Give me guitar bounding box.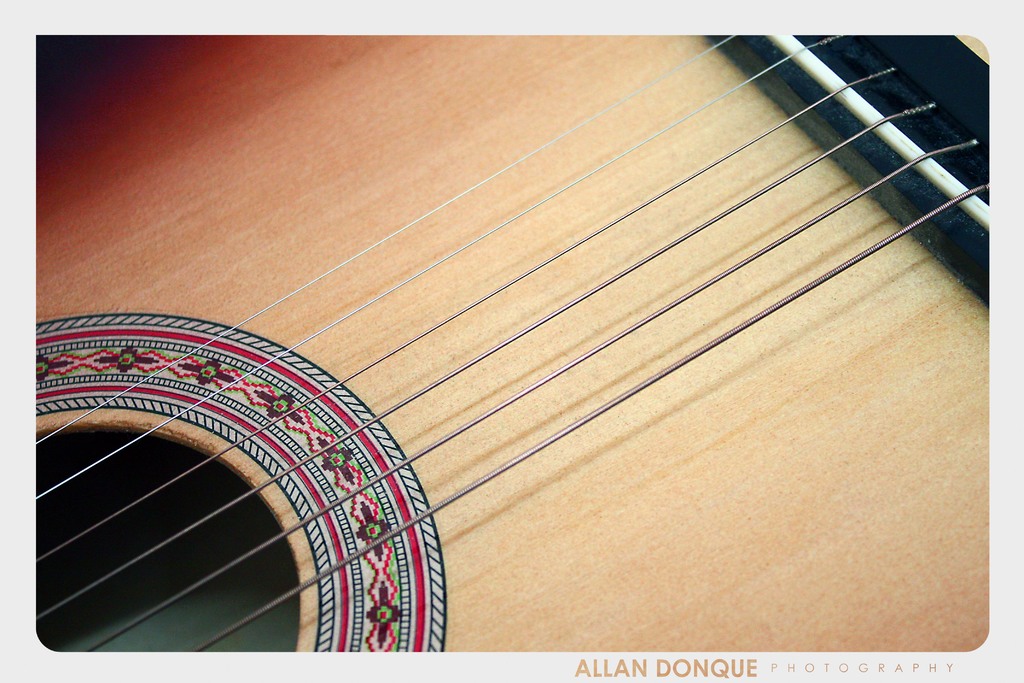
rect(34, 61, 1021, 672).
